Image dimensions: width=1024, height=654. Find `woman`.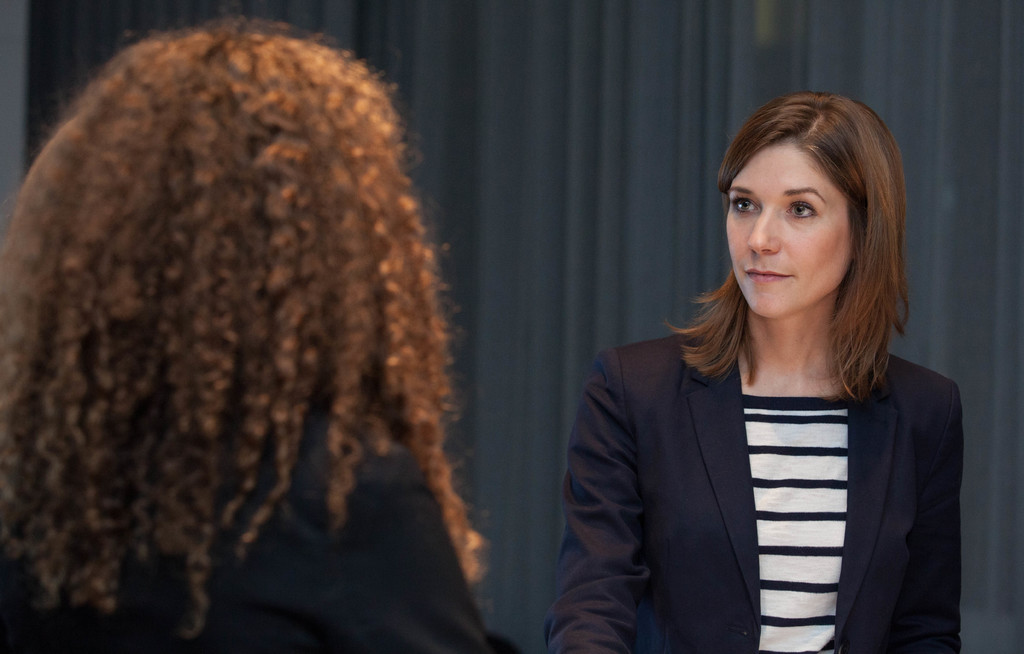
rect(0, 15, 511, 653).
